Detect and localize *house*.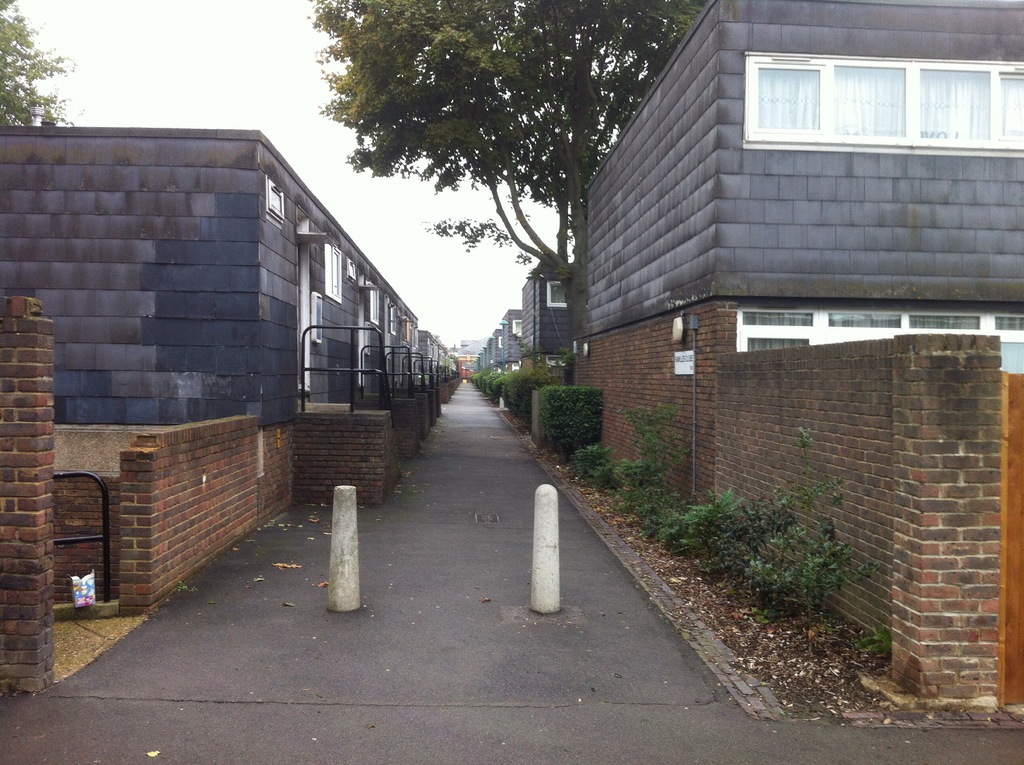
Localized at [495,0,1023,700].
